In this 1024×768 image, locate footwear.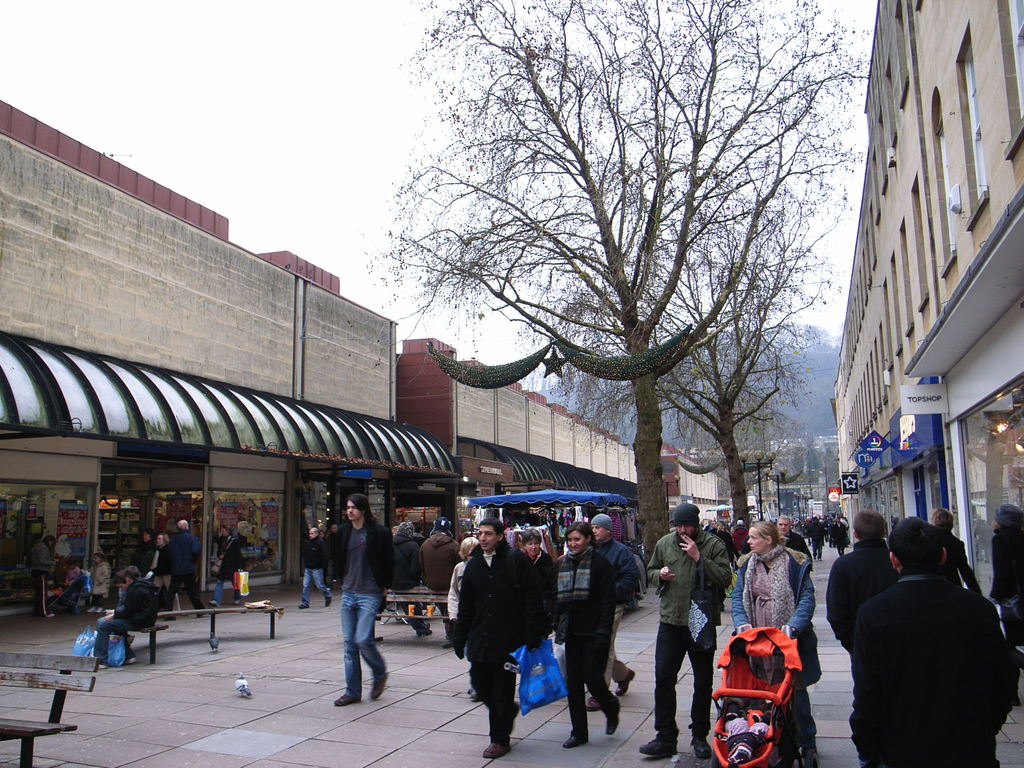
Bounding box: select_region(298, 602, 307, 611).
